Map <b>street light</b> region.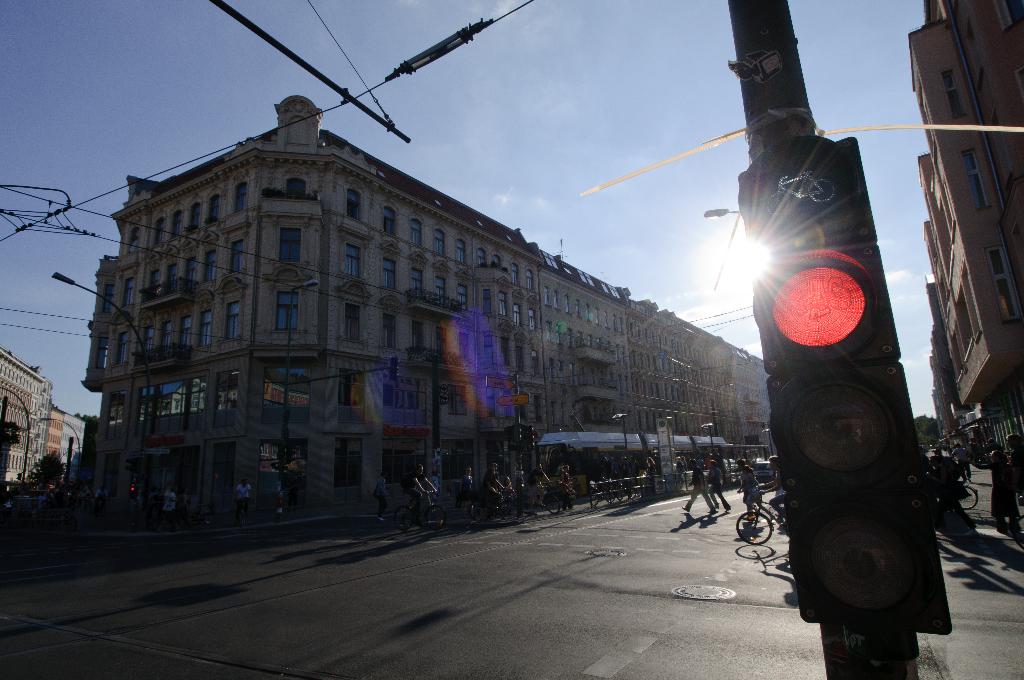
Mapped to left=41, top=414, right=84, bottom=480.
